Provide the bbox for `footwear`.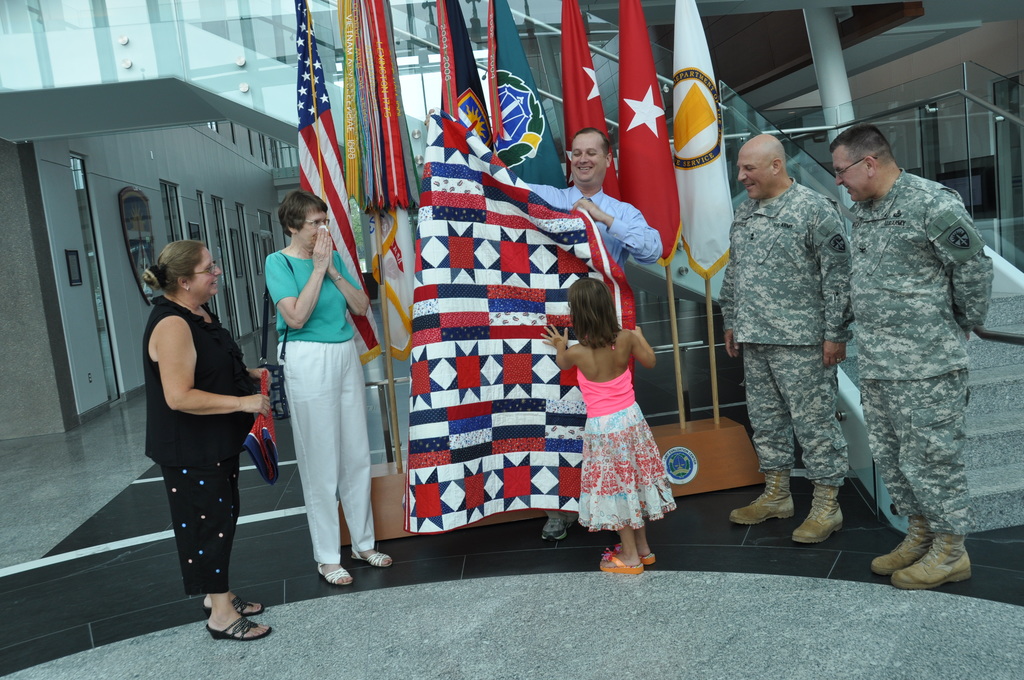
601:547:644:573.
